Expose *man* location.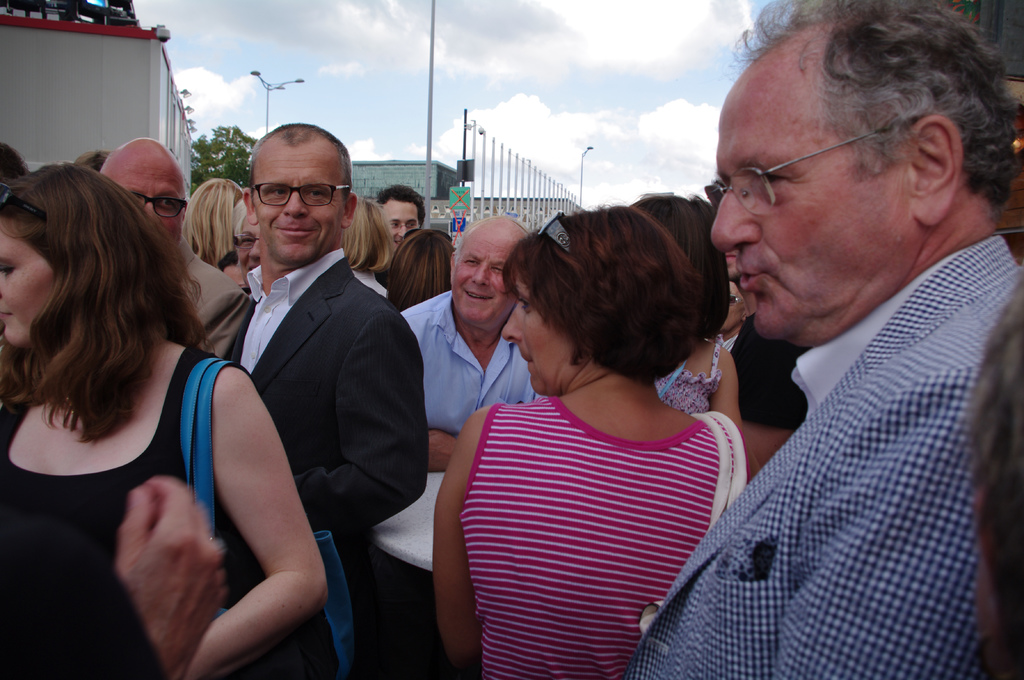
Exposed at {"left": 356, "top": 214, "right": 552, "bottom": 679}.
